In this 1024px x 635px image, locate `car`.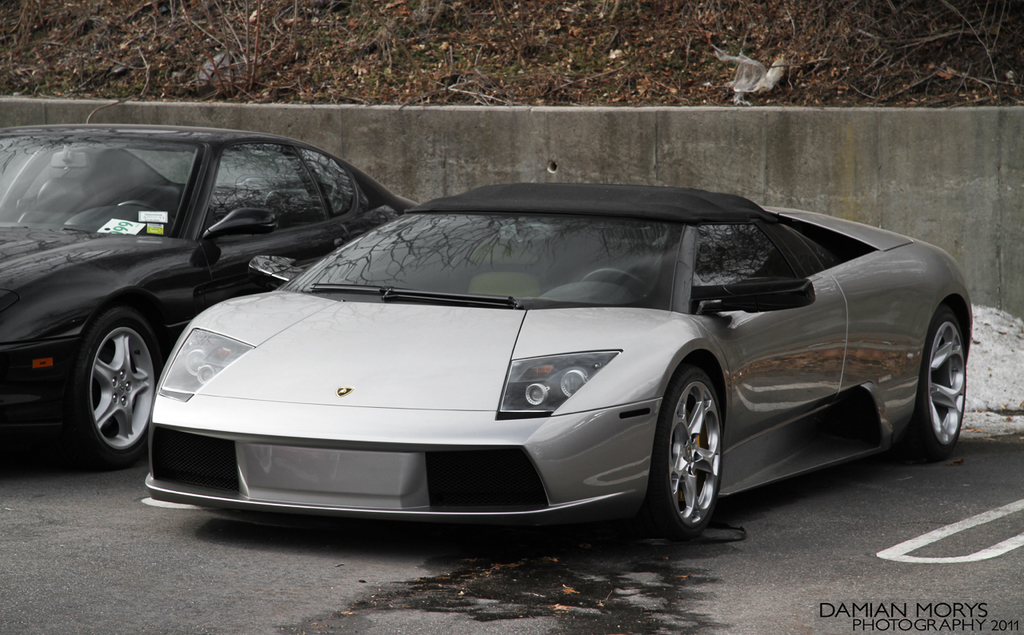
Bounding box: [x1=143, y1=174, x2=978, y2=539].
